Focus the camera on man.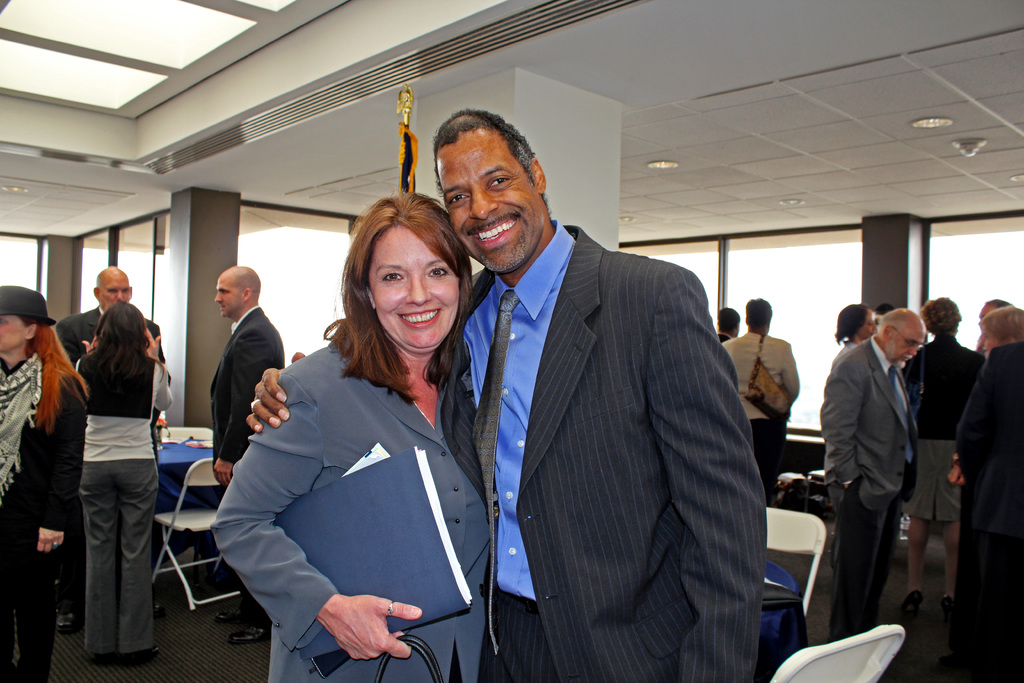
Focus region: left=52, top=265, right=163, bottom=374.
